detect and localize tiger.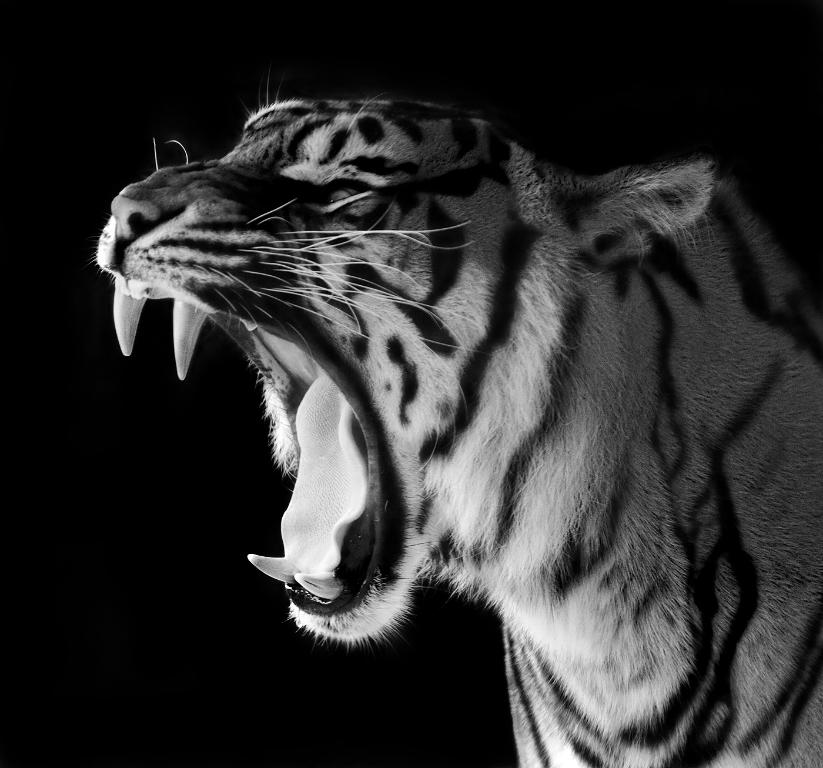
Localized at [93,76,822,767].
